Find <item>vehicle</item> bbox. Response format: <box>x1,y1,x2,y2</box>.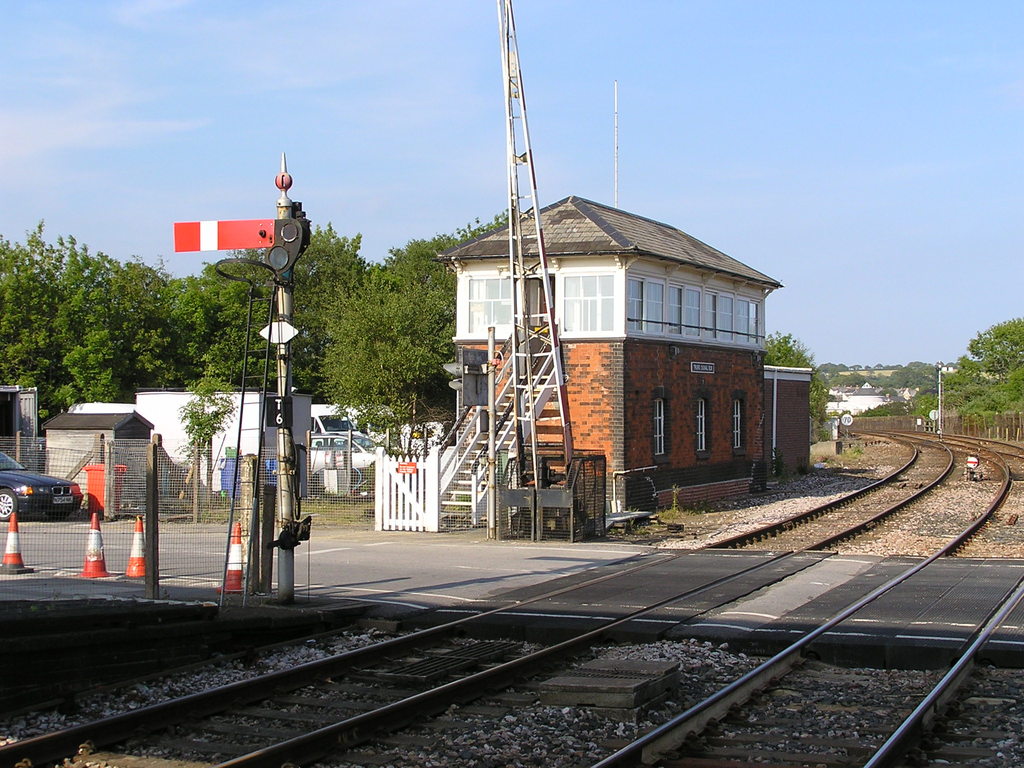
<box>0,448,83,523</box>.
